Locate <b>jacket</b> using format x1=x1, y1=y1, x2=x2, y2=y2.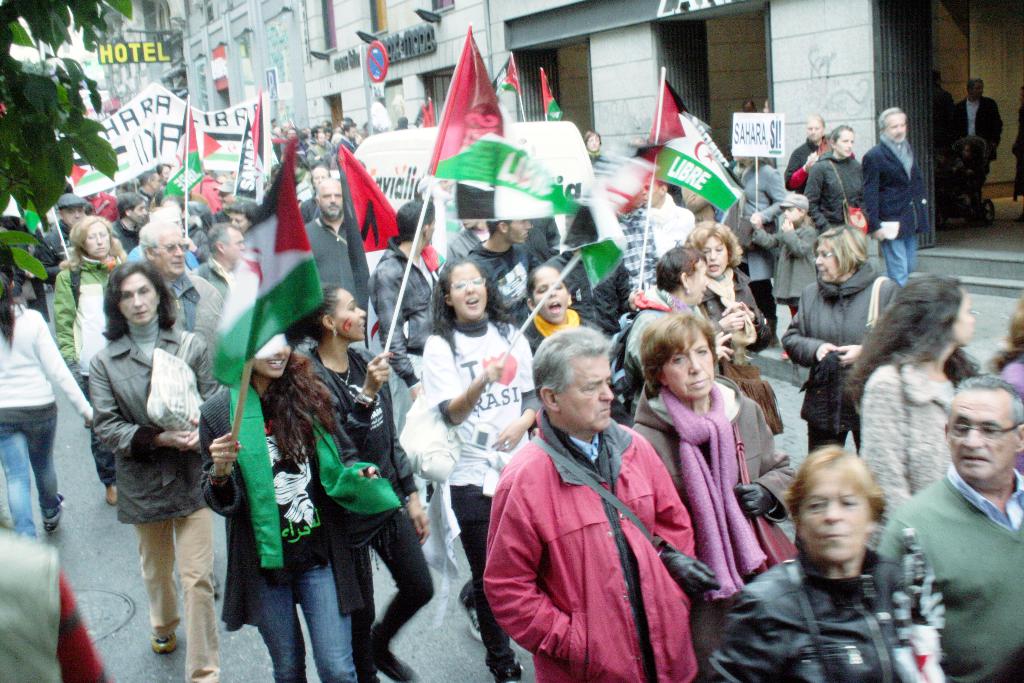
x1=481, y1=352, x2=693, y2=682.
